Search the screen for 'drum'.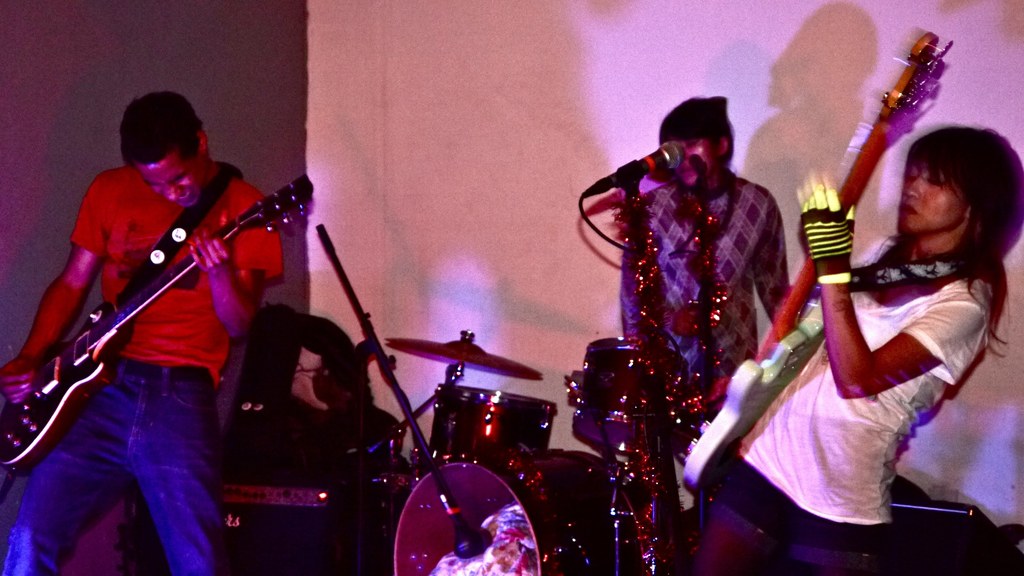
Found at Rect(395, 451, 662, 575).
